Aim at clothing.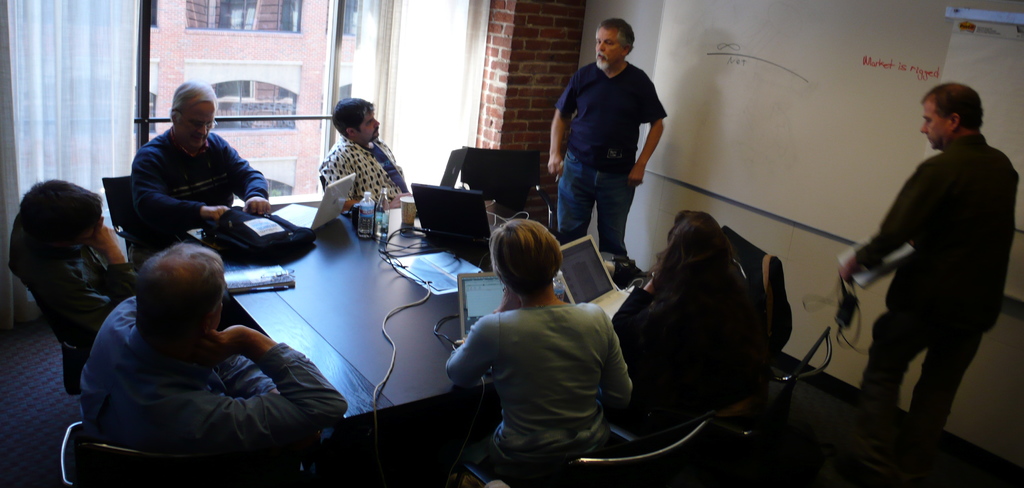
Aimed at {"x1": 320, "y1": 136, "x2": 406, "y2": 199}.
